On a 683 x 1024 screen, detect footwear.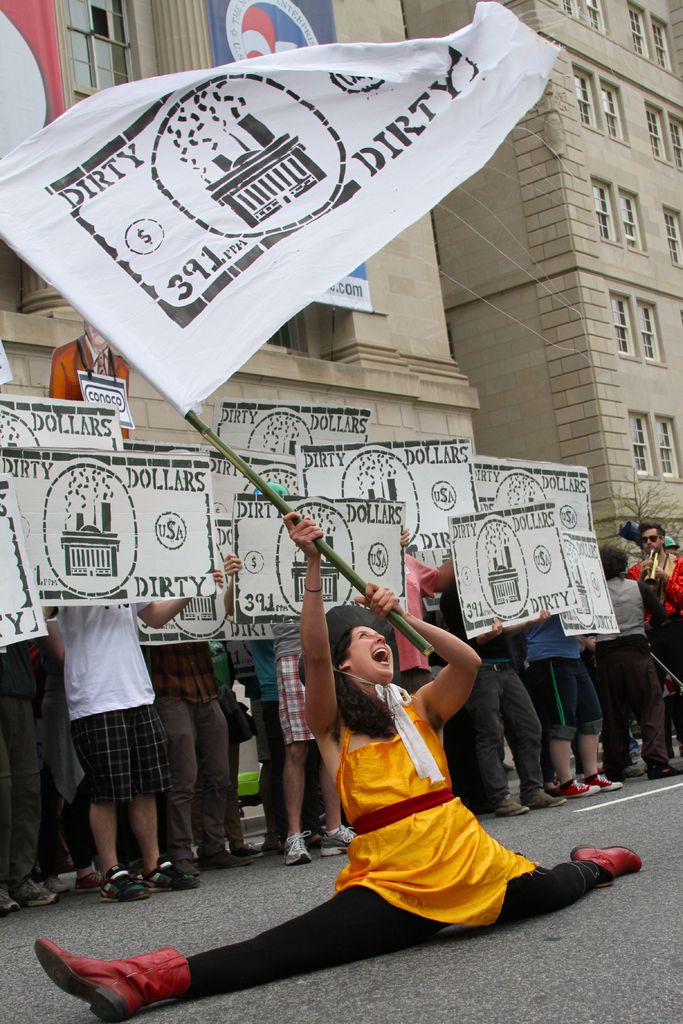
{"x1": 18, "y1": 872, "x2": 58, "y2": 911}.
